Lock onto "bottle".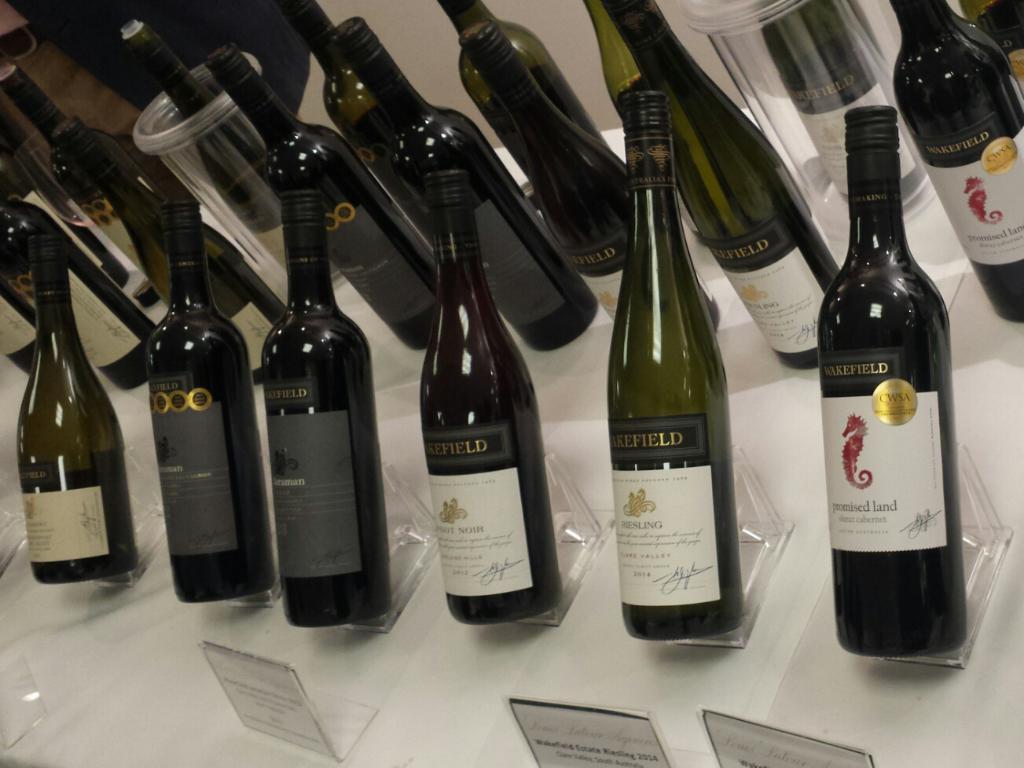
Locked: left=811, top=132, right=961, bottom=649.
